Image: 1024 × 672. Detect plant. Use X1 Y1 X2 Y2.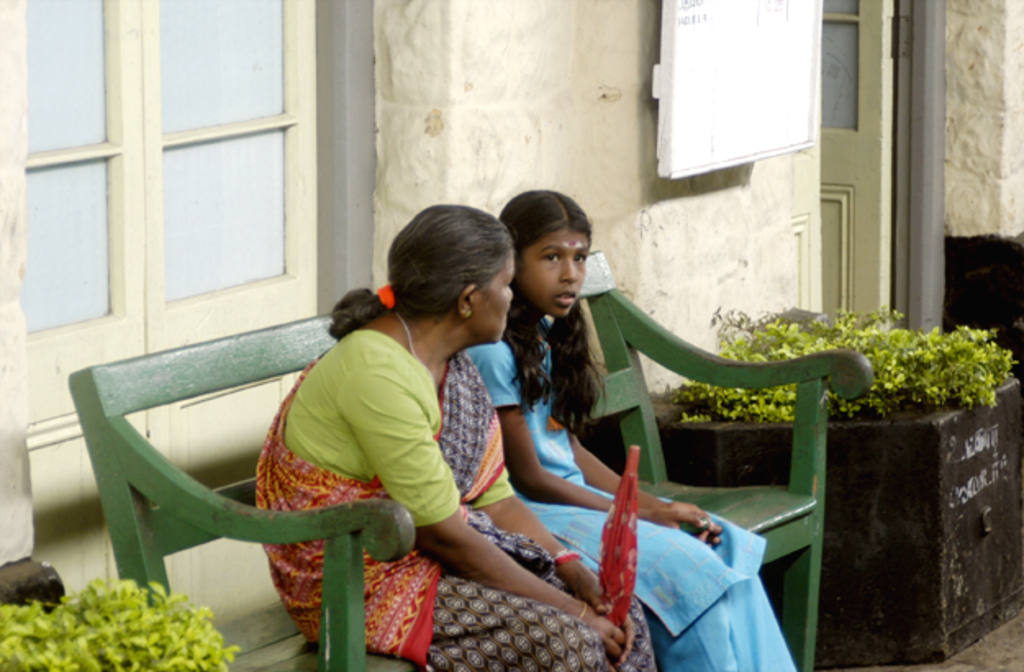
0 572 246 670.
